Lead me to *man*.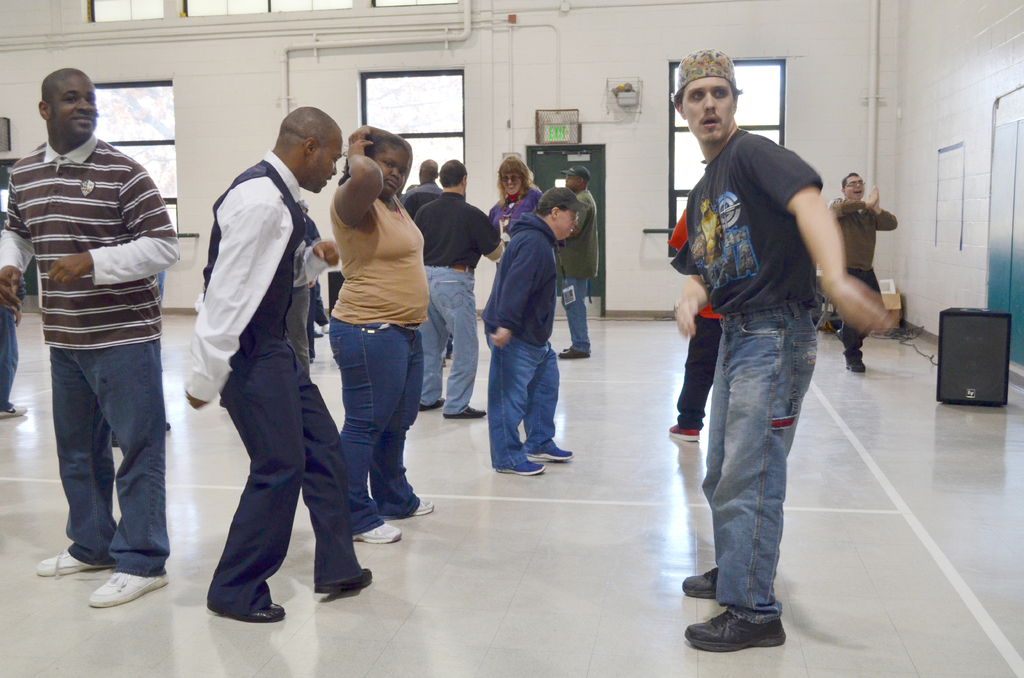
Lead to box=[557, 165, 598, 357].
